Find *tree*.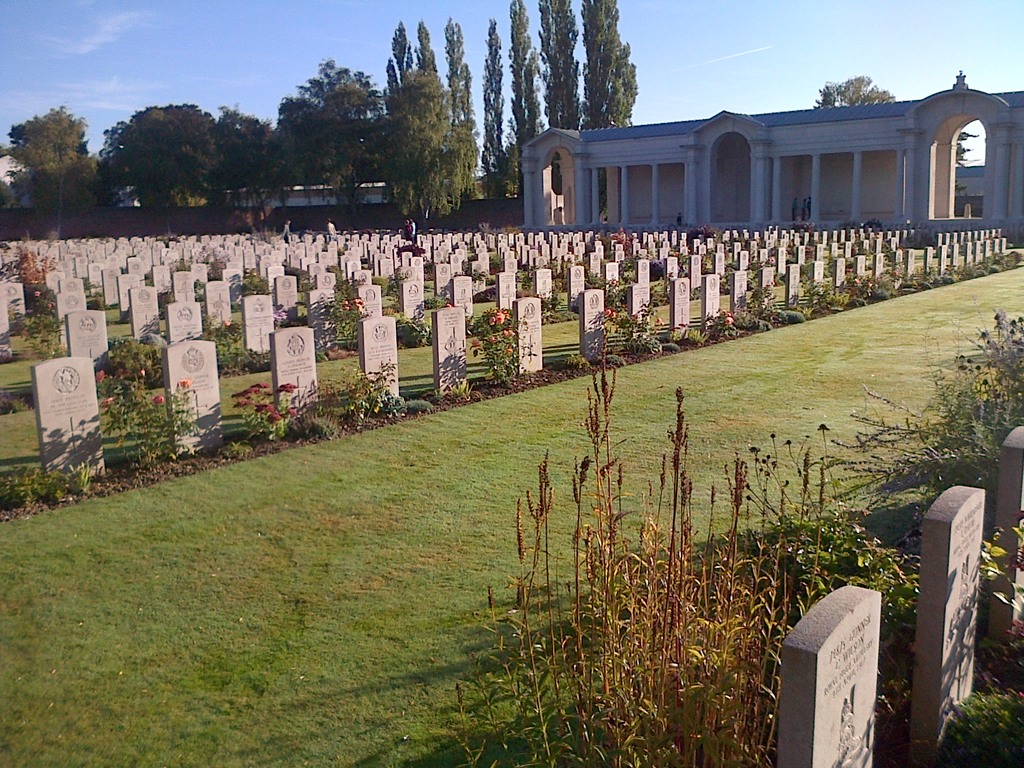
(113, 103, 234, 209).
